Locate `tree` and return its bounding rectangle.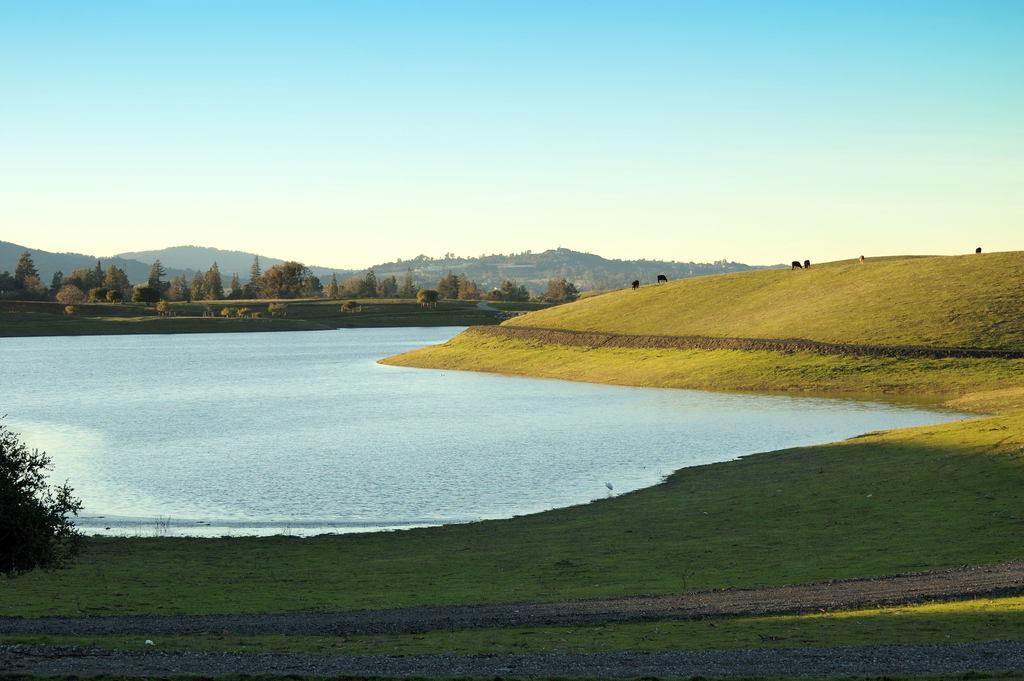
{"x1": 269, "y1": 301, "x2": 289, "y2": 318}.
